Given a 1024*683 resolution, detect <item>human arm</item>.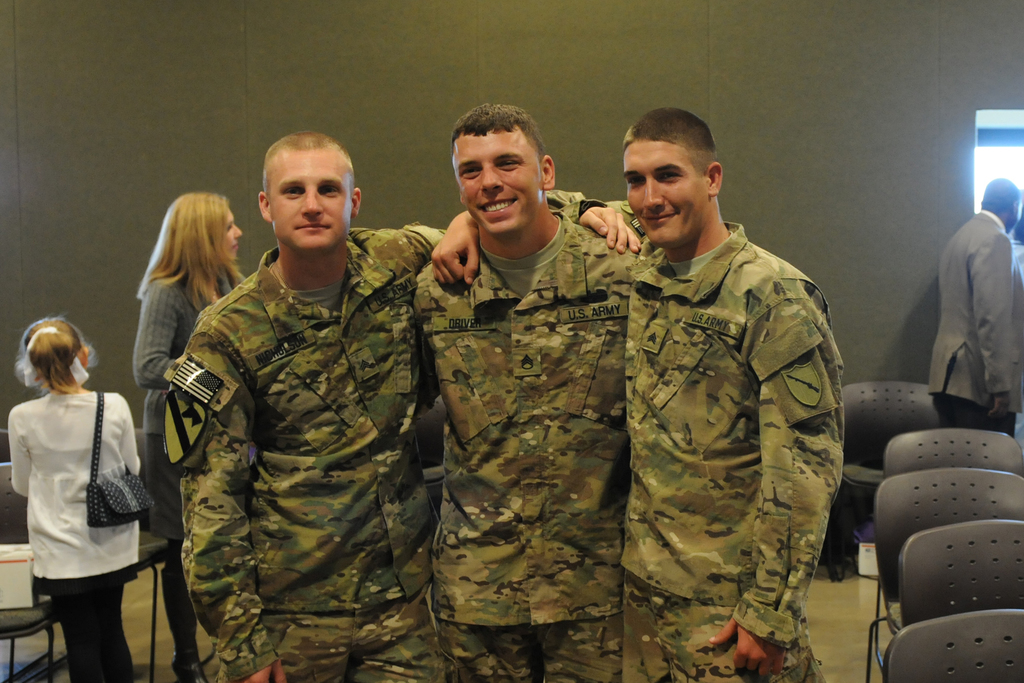
l=971, t=232, r=1012, b=415.
